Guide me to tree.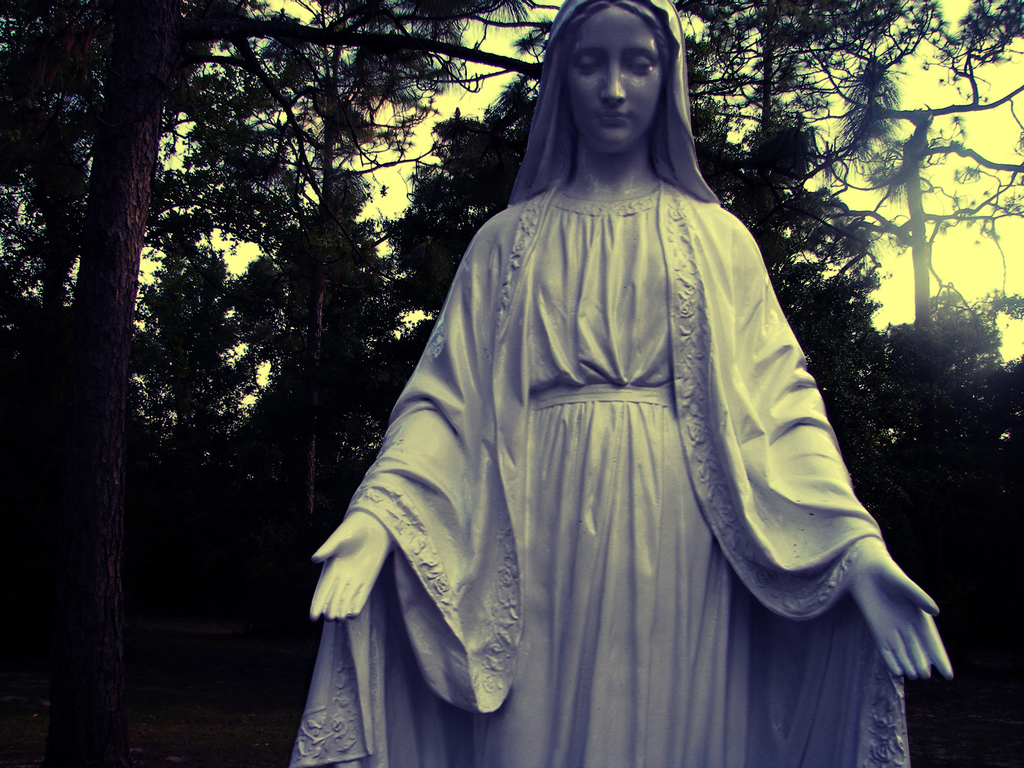
Guidance: l=147, t=0, r=542, b=226.
